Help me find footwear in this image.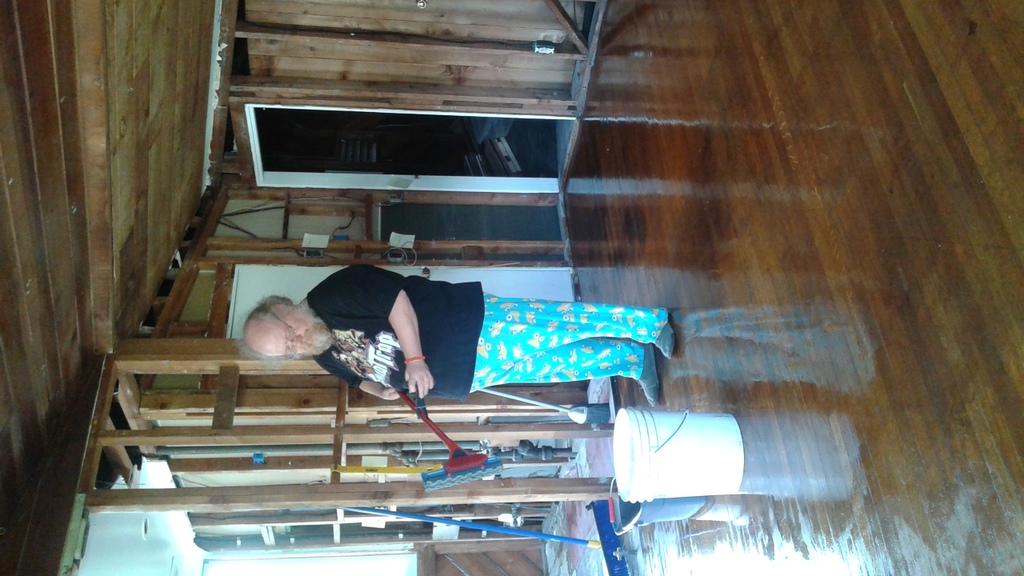
Found it: {"left": 634, "top": 347, "right": 661, "bottom": 406}.
